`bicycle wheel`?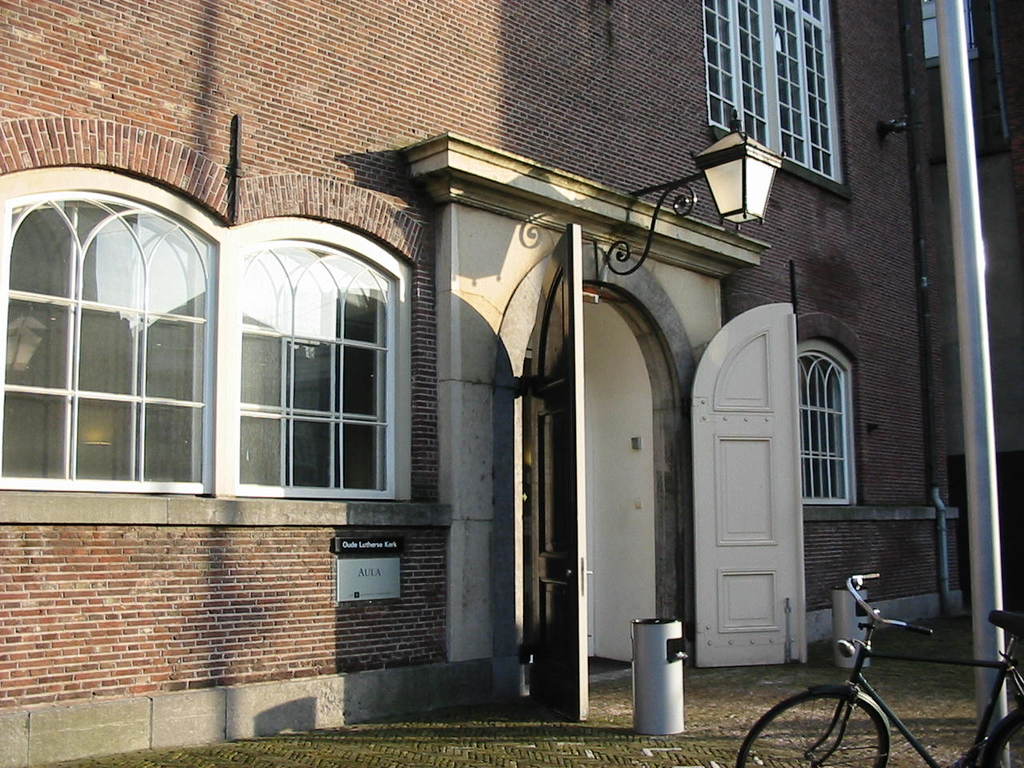
box=[986, 706, 1023, 767]
